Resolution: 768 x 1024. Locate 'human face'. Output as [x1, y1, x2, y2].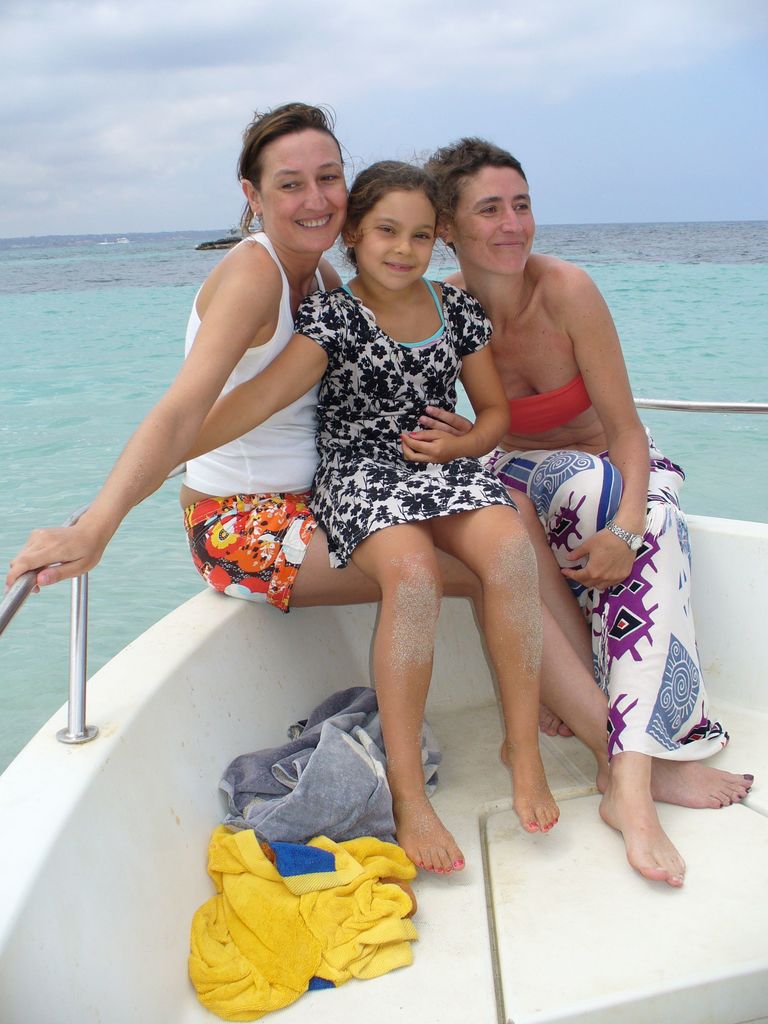
[452, 166, 534, 273].
